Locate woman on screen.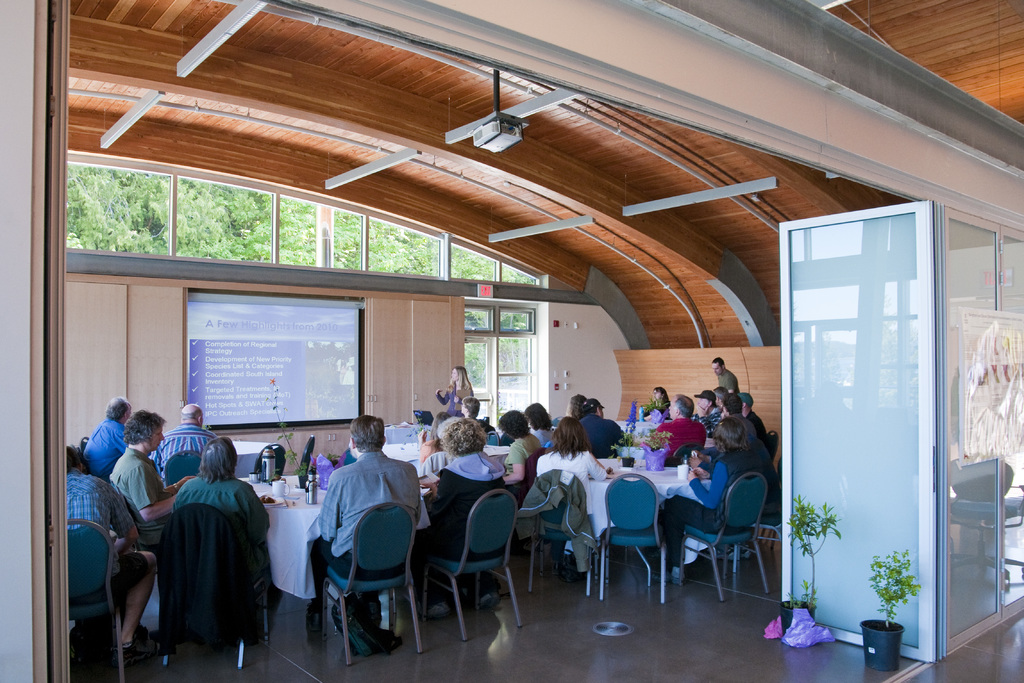
On screen at detection(492, 409, 540, 481).
